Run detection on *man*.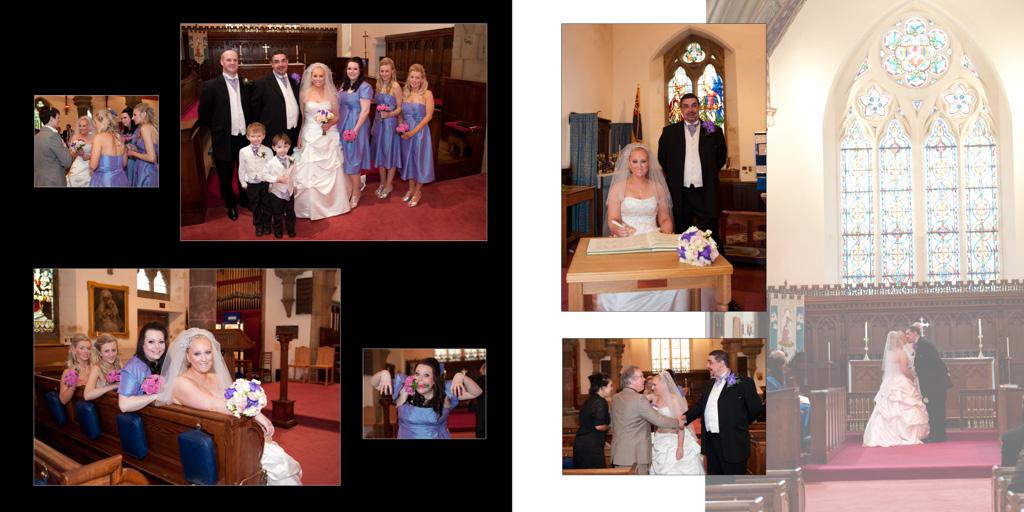
Result: left=252, top=51, right=301, bottom=150.
